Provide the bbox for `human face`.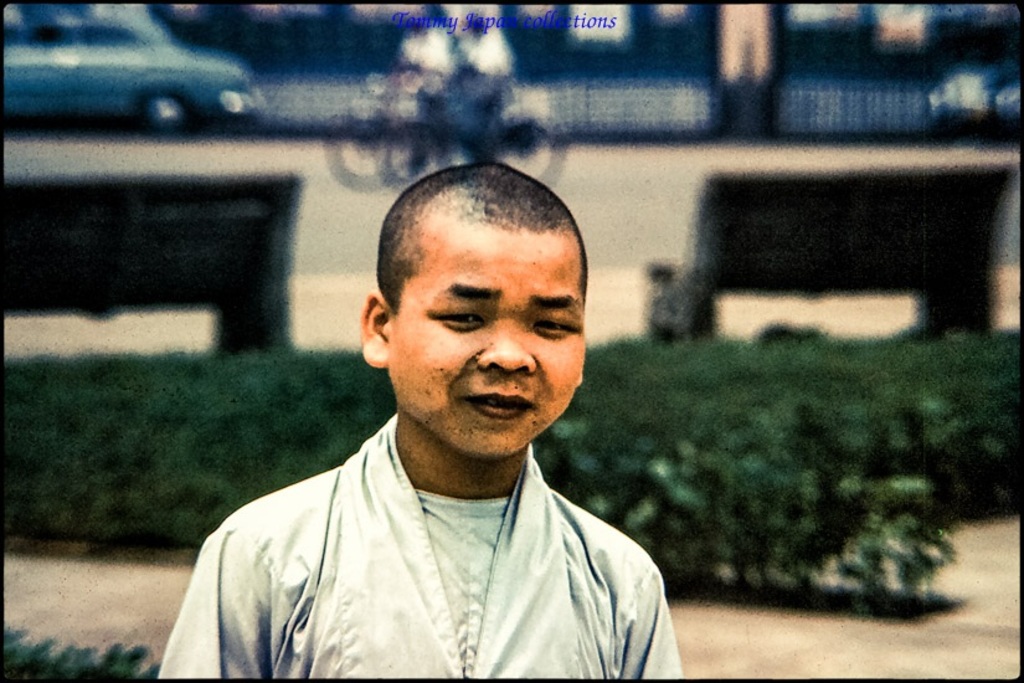
{"left": 379, "top": 199, "right": 583, "bottom": 466}.
